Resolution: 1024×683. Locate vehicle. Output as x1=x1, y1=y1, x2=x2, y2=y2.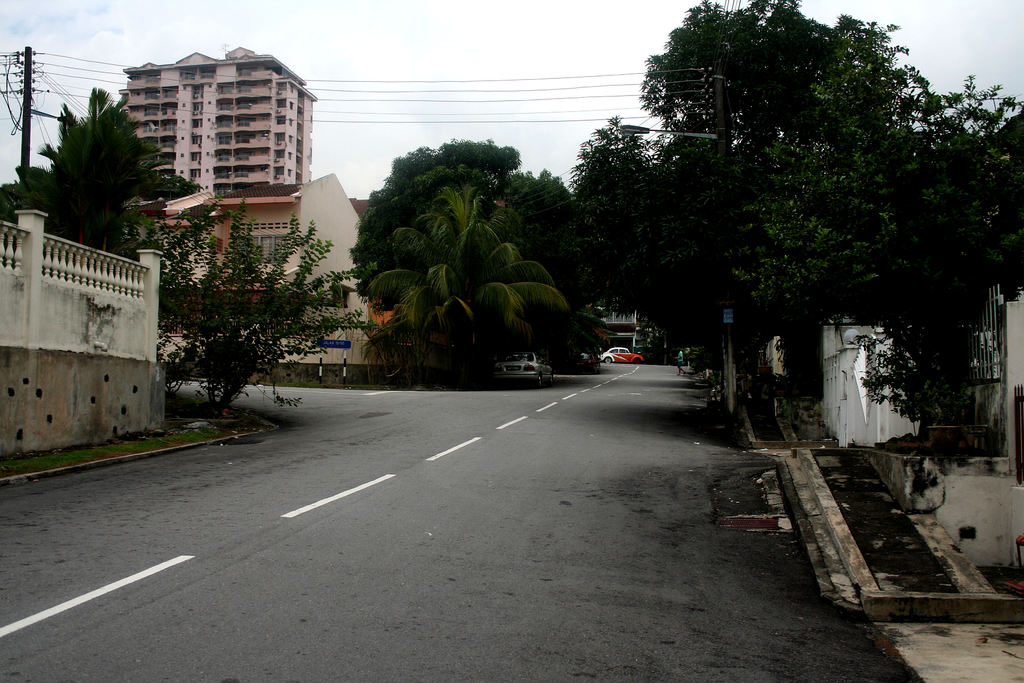
x1=495, y1=349, x2=557, y2=393.
